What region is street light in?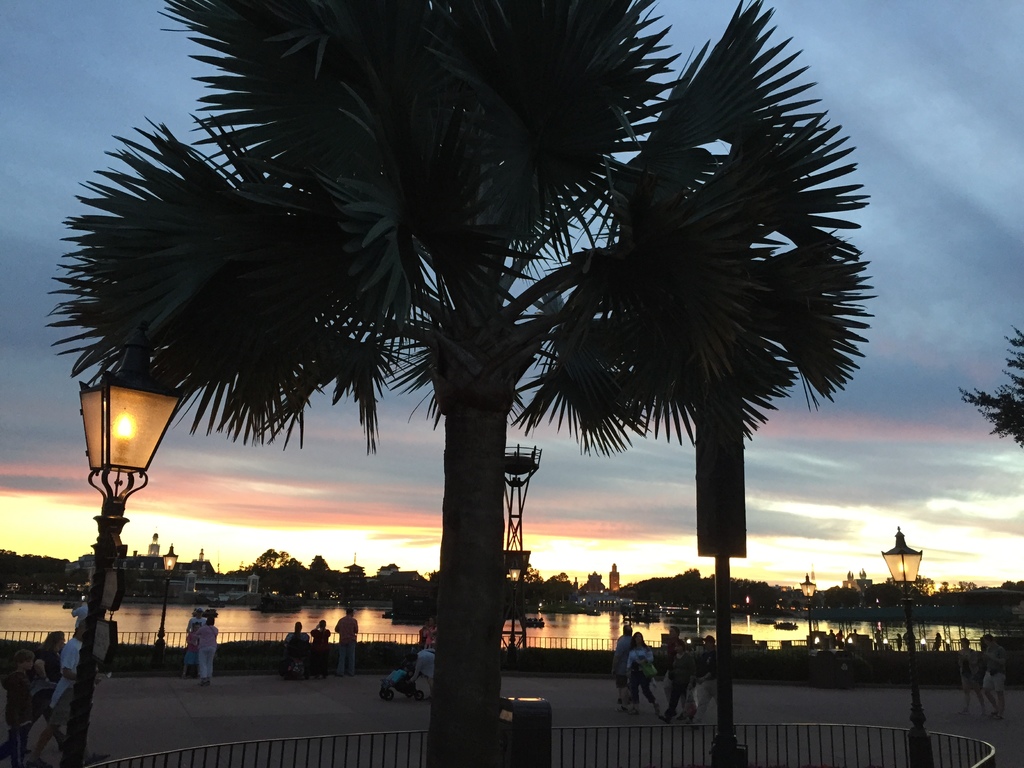
154:538:186:652.
